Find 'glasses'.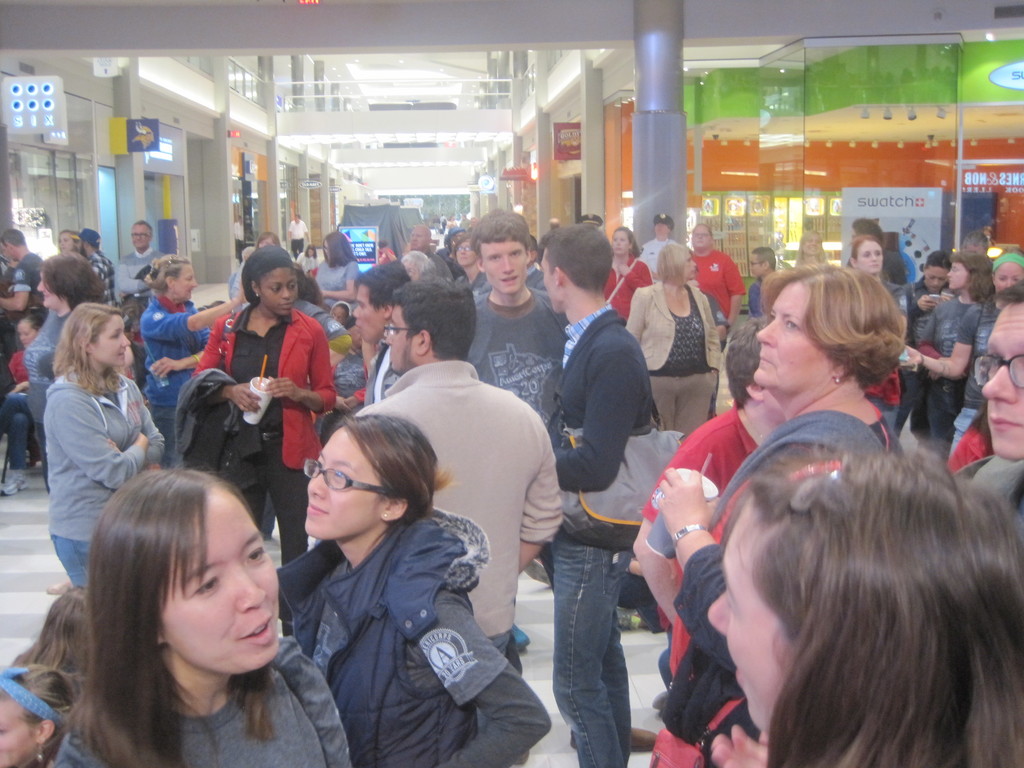
locate(382, 323, 419, 340).
